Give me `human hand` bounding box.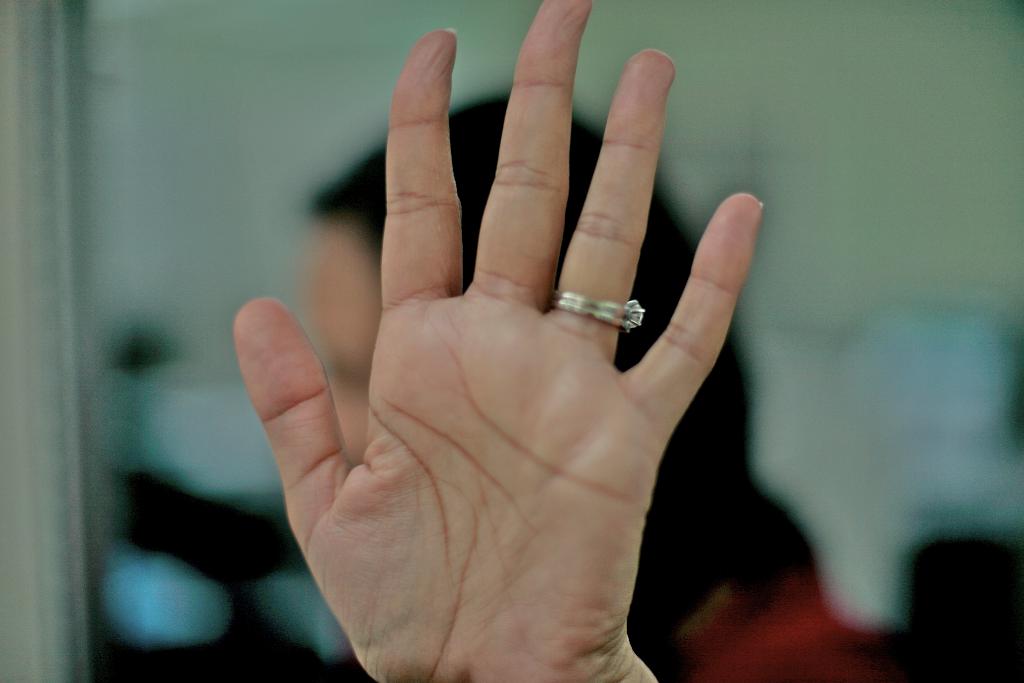
l=232, t=0, r=765, b=682.
